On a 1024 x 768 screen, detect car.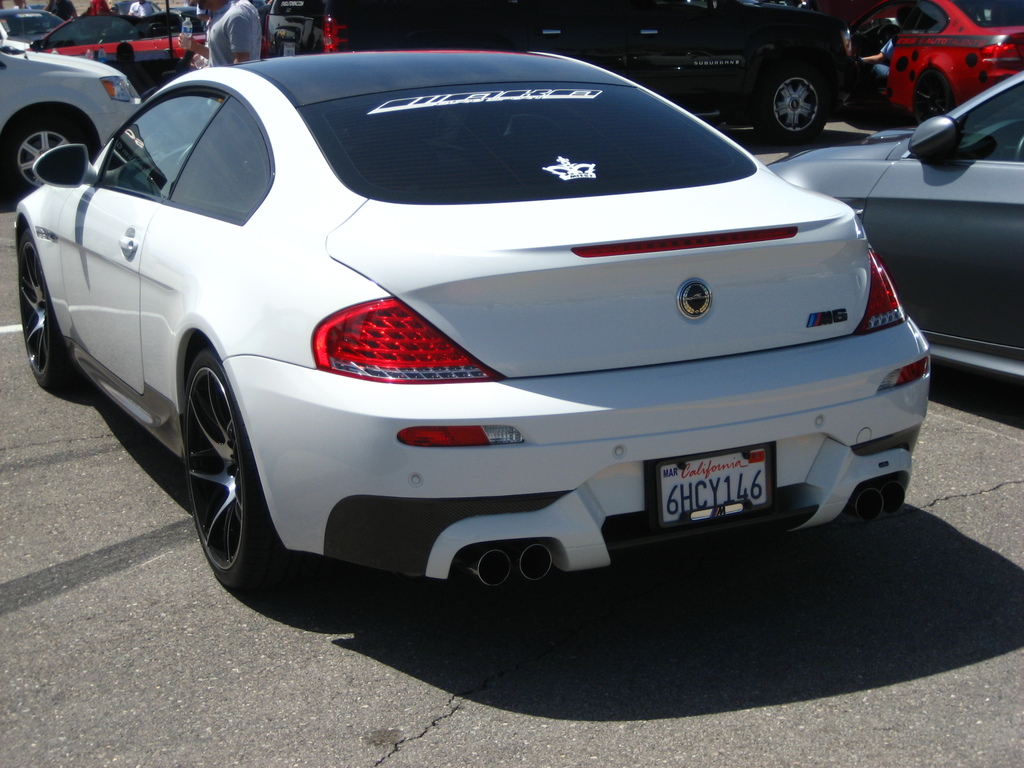
bbox=(893, 0, 1023, 124).
